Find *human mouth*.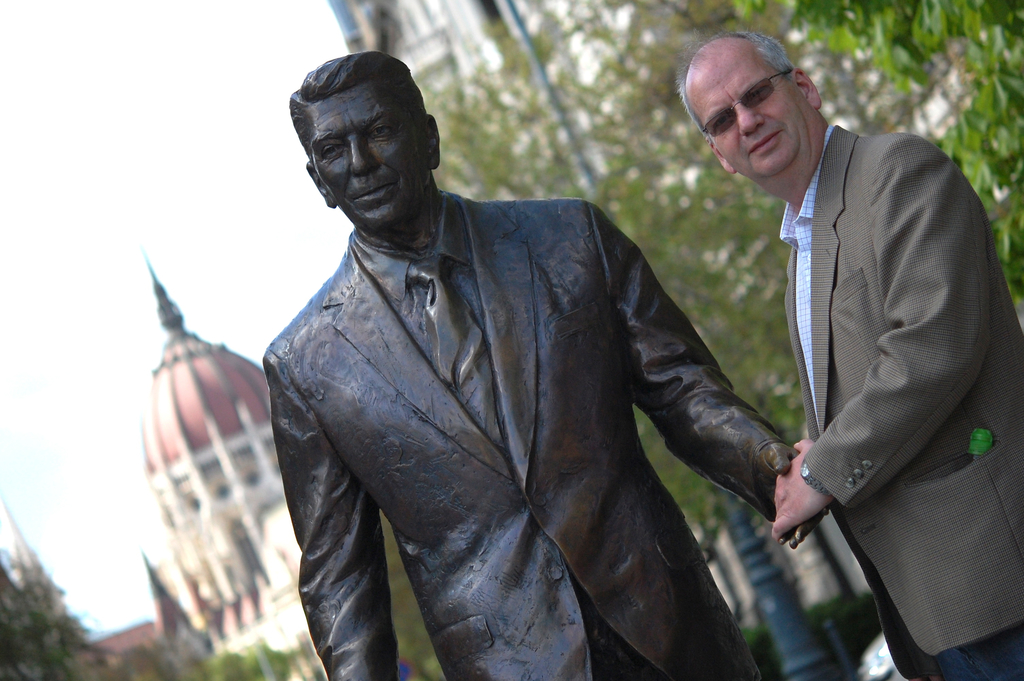
rect(750, 126, 785, 149).
